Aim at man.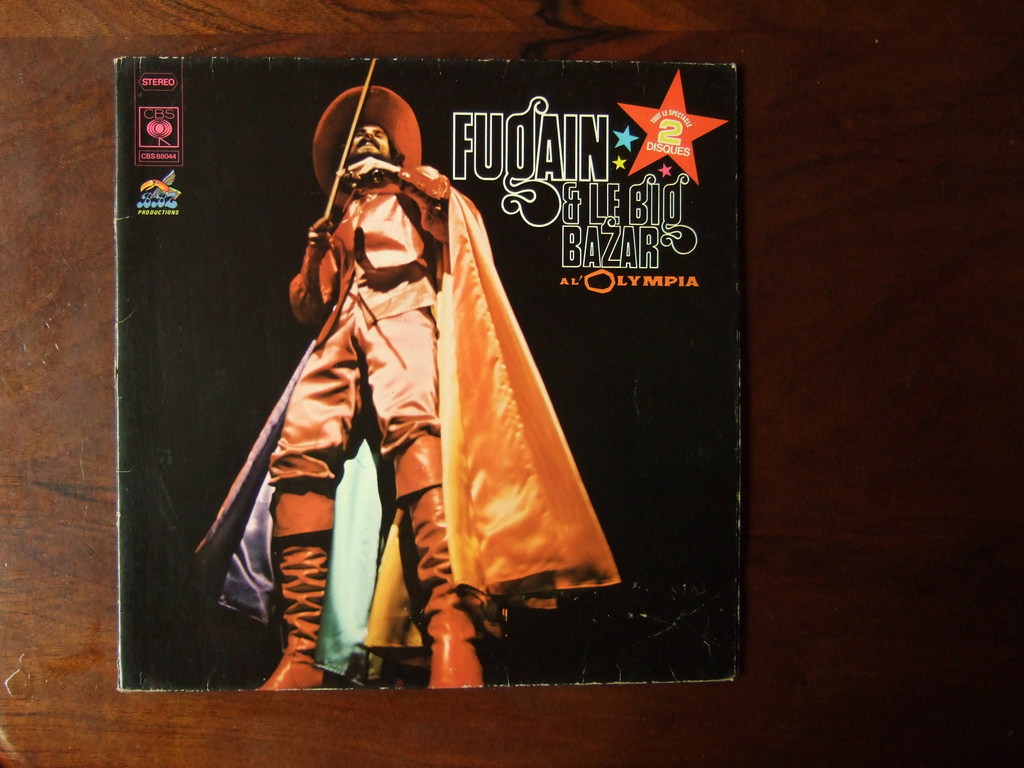
Aimed at left=256, top=122, right=628, bottom=696.
